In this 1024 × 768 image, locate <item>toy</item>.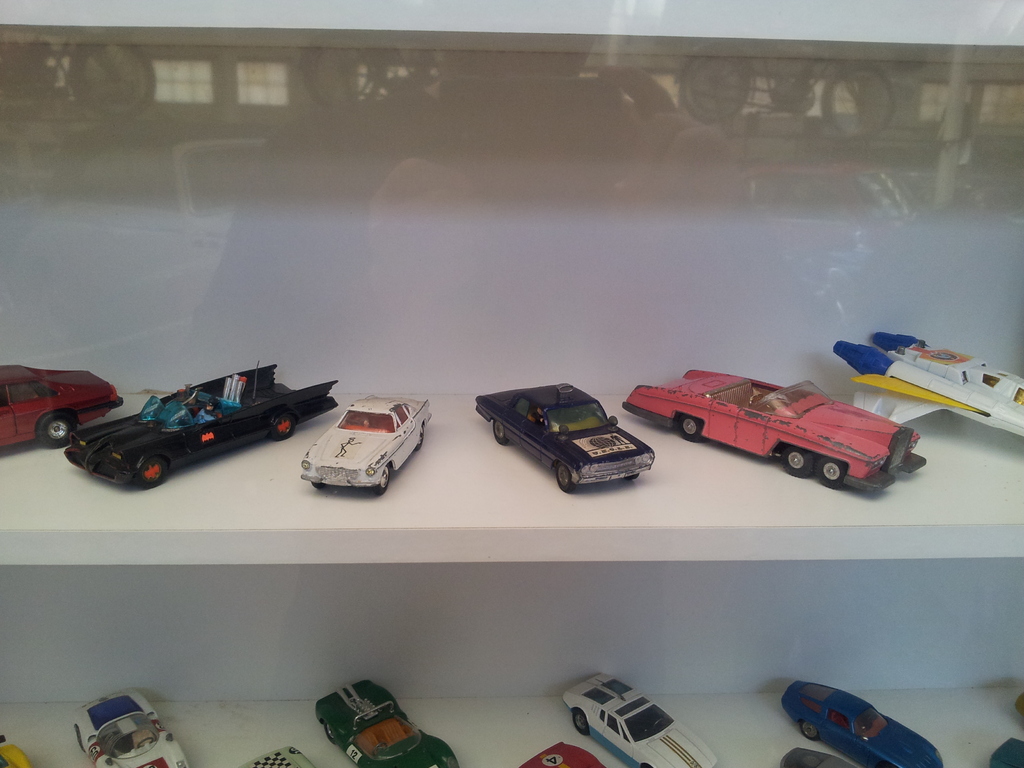
Bounding box: {"left": 476, "top": 380, "right": 655, "bottom": 493}.
